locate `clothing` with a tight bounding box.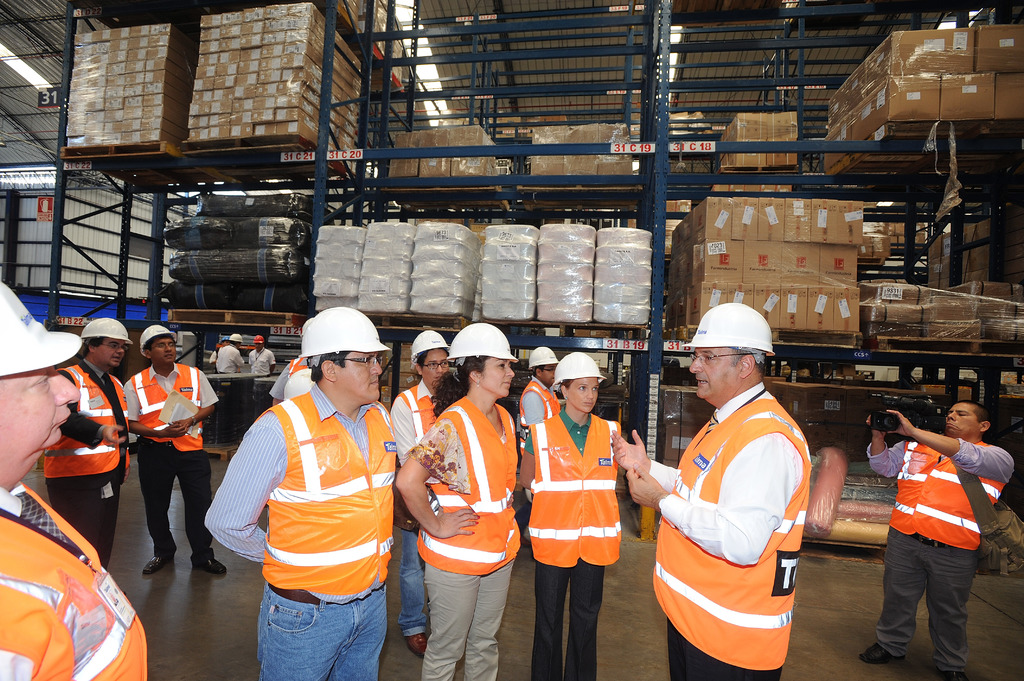
49:478:125:568.
